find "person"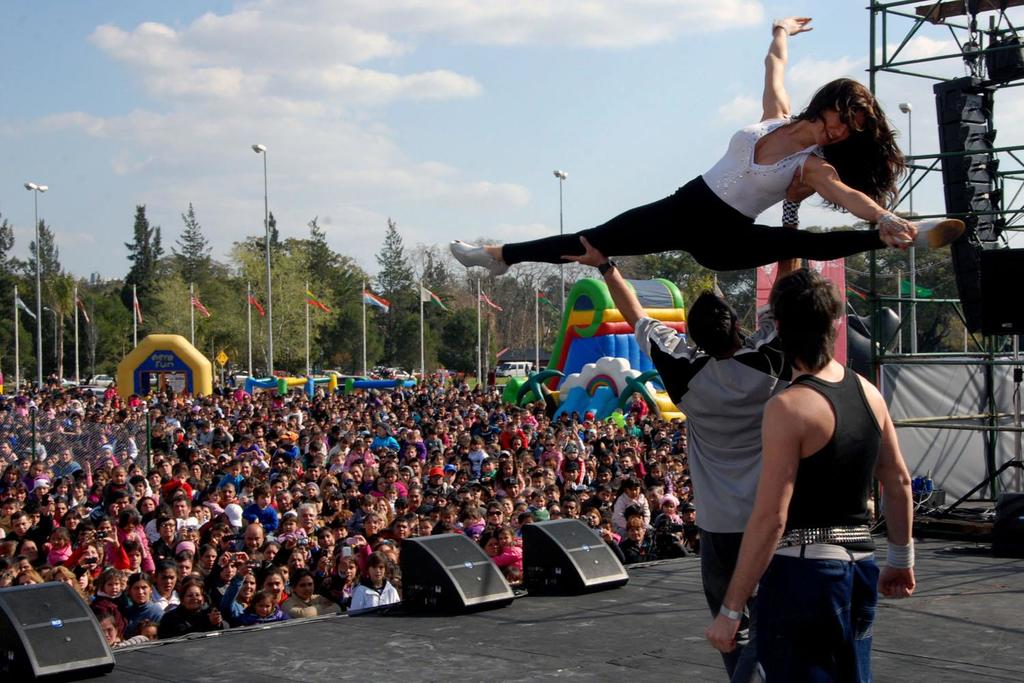
469:430:493:465
